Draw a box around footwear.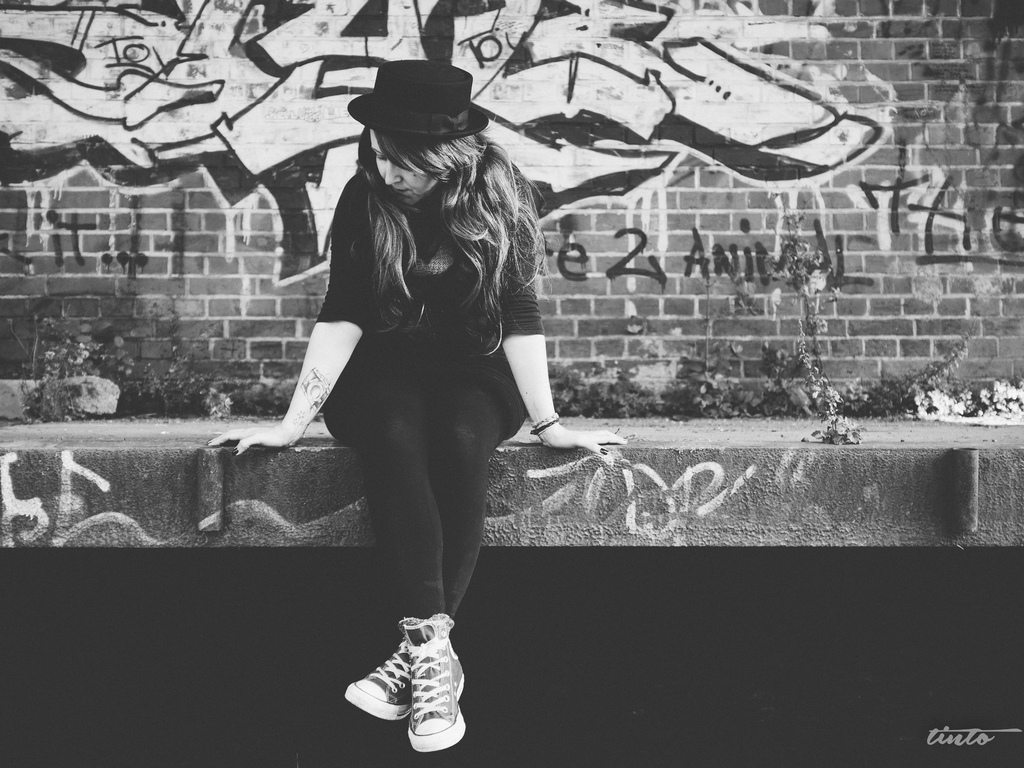
pyautogui.locateOnScreen(402, 616, 468, 751).
